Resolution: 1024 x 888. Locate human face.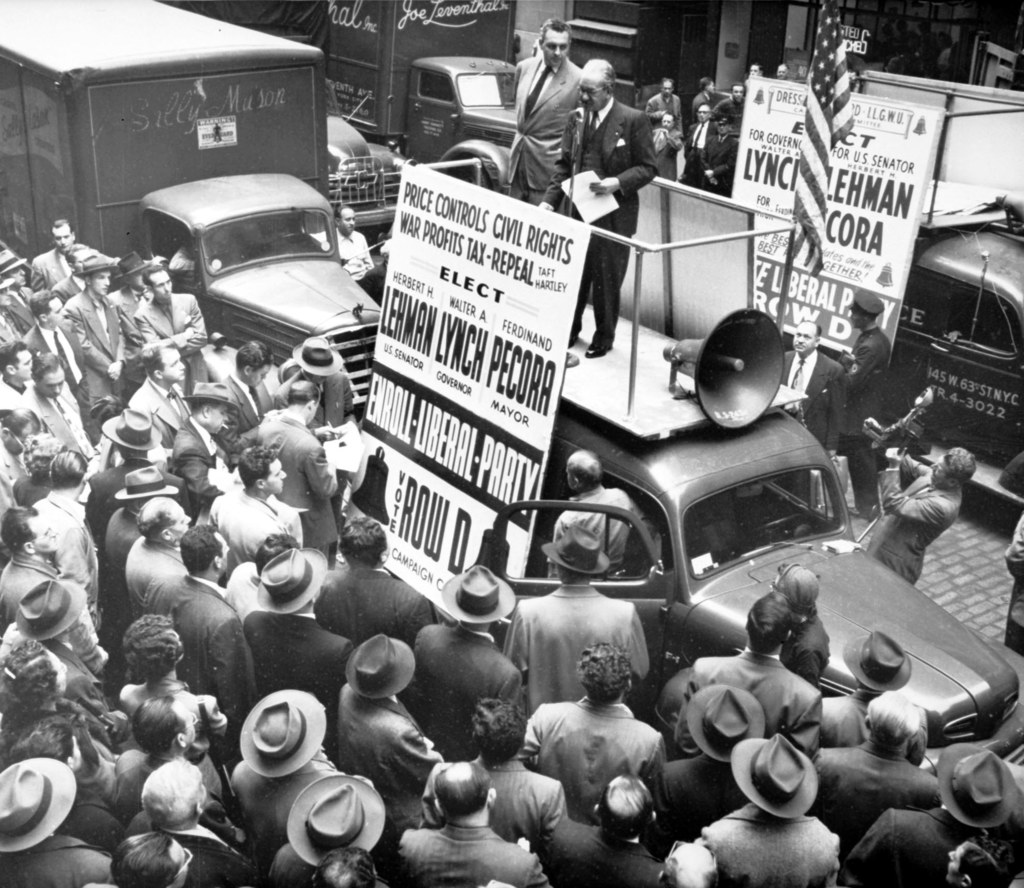
792, 322, 818, 355.
